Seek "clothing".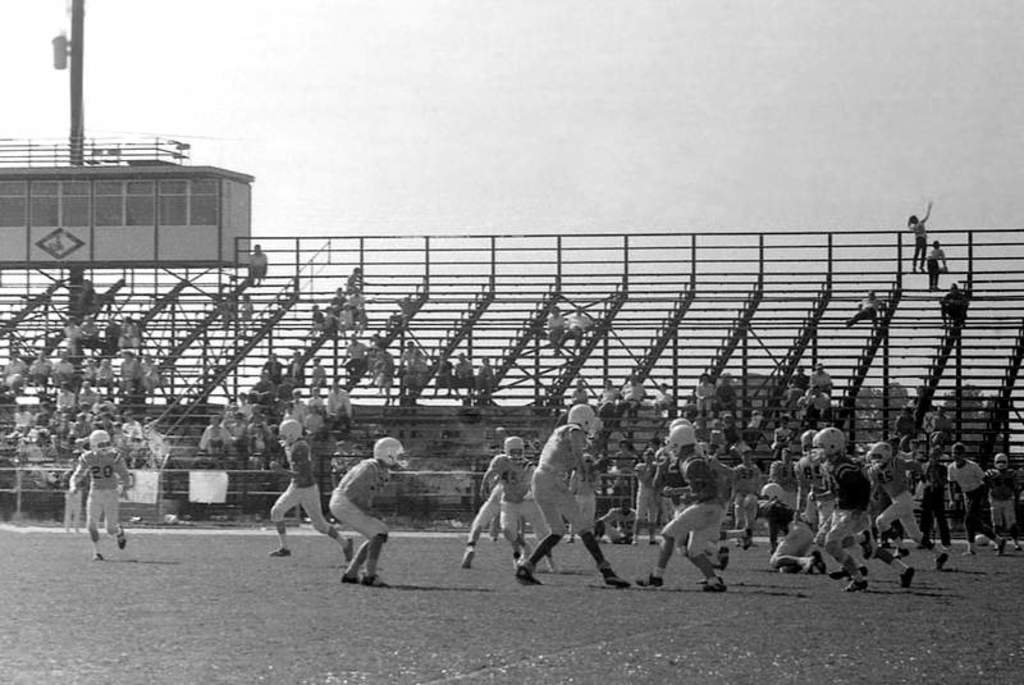
[810, 369, 835, 393].
